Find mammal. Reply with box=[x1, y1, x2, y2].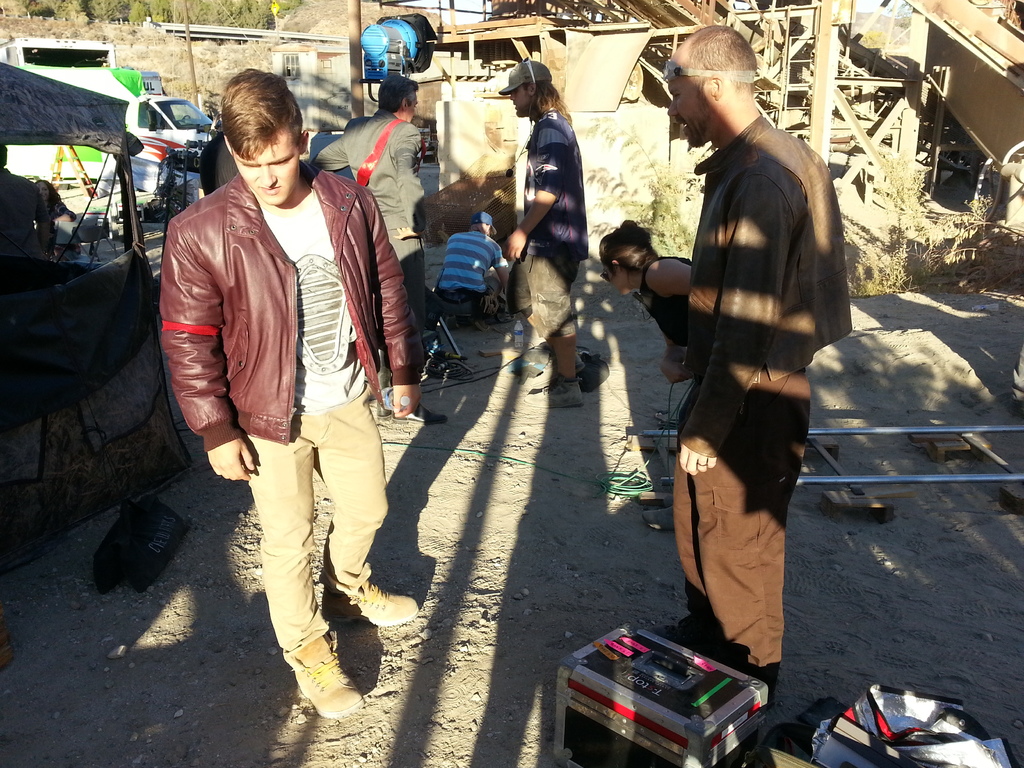
box=[306, 73, 444, 423].
